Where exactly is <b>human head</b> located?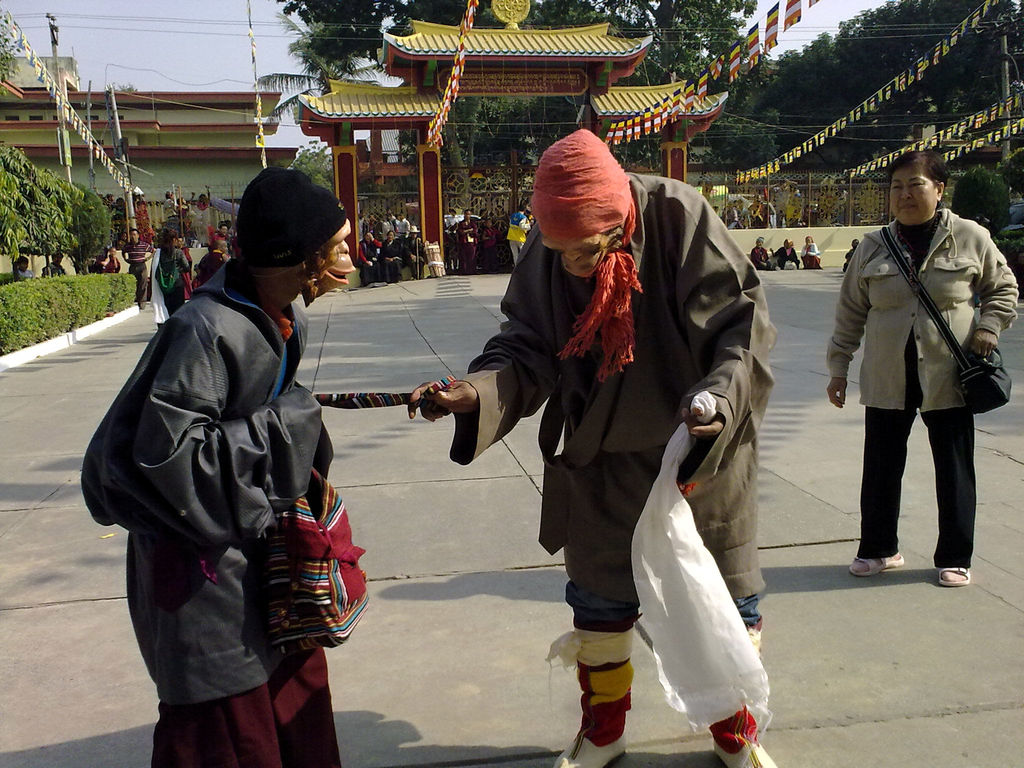
Its bounding box is bbox(447, 207, 458, 219).
